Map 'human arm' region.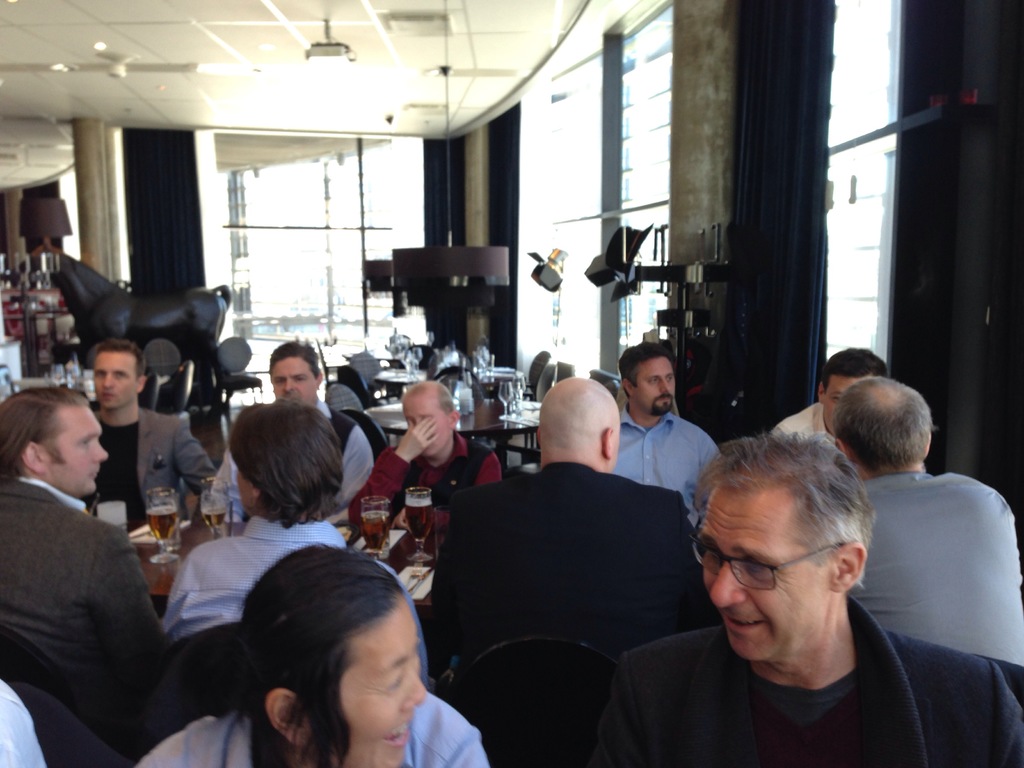
Mapped to [92, 528, 176, 700].
